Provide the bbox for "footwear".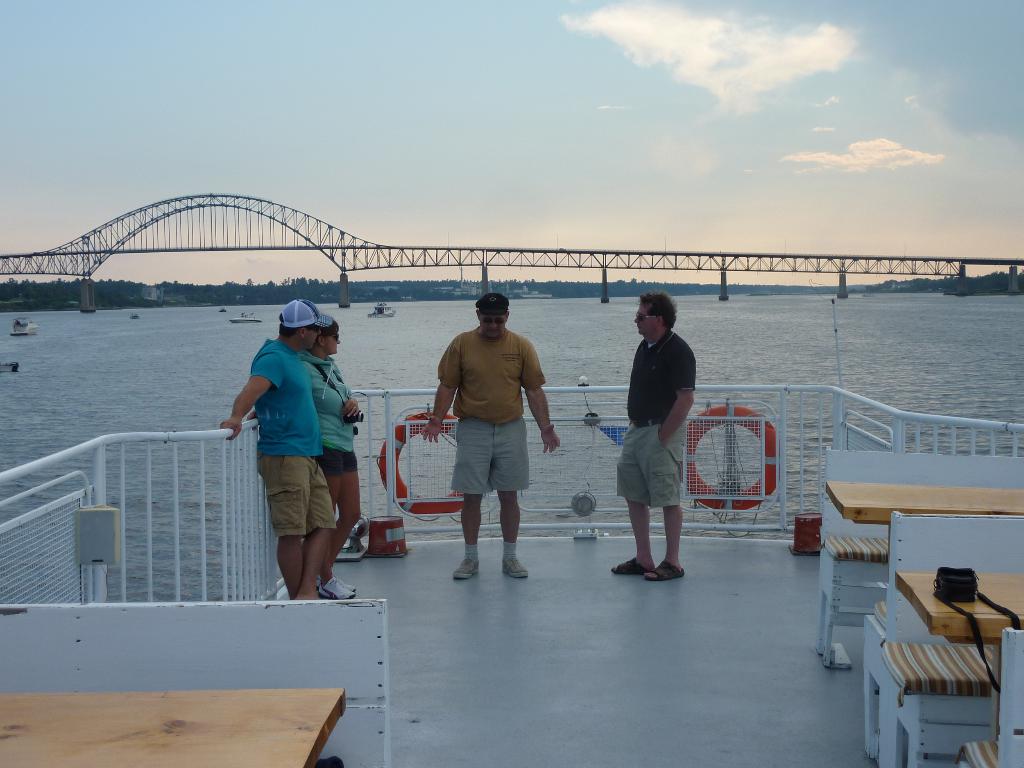
<bbox>321, 582, 356, 603</bbox>.
